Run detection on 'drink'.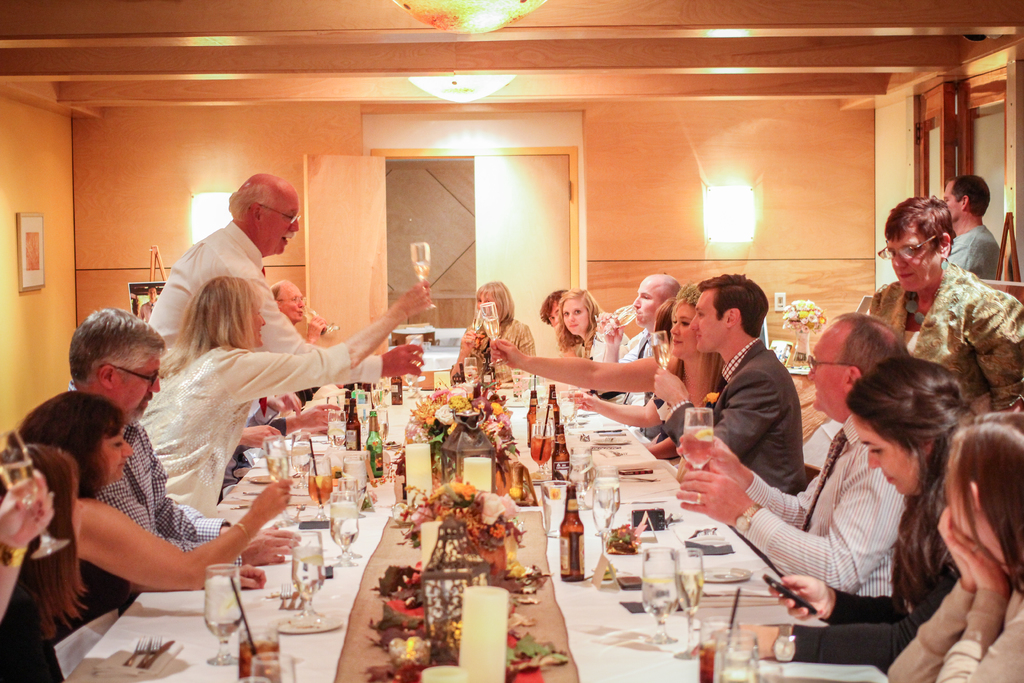
Result: {"left": 328, "top": 513, "right": 357, "bottom": 552}.
